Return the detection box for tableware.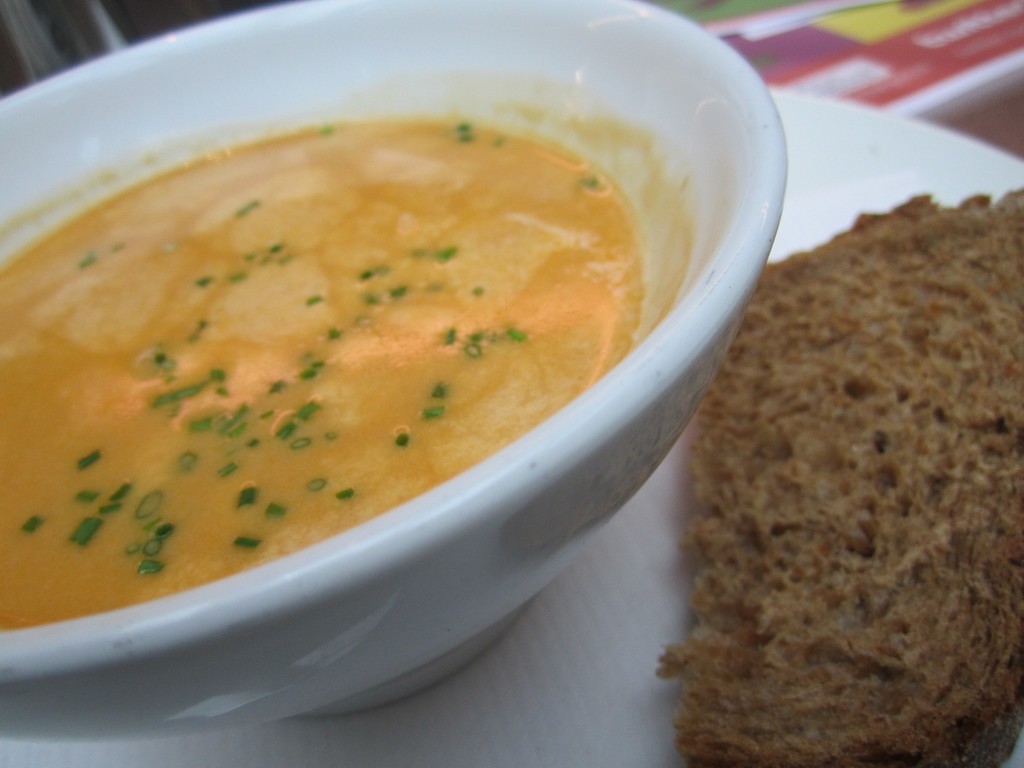
crop(0, 0, 778, 745).
